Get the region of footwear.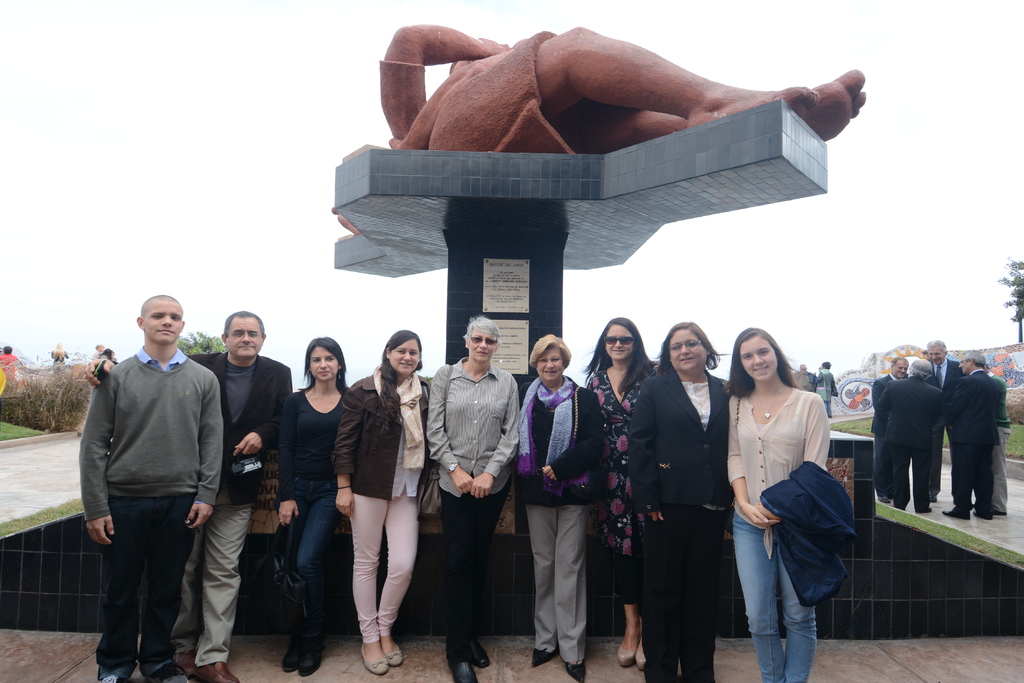
bbox(528, 646, 564, 667).
